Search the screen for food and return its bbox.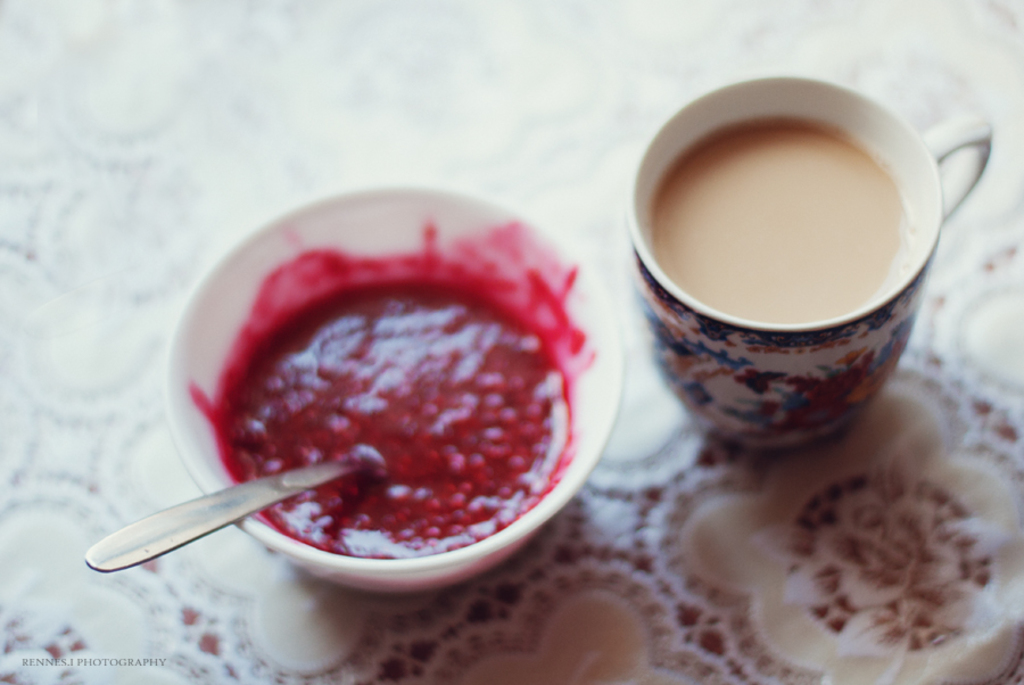
Found: Rect(164, 190, 592, 566).
